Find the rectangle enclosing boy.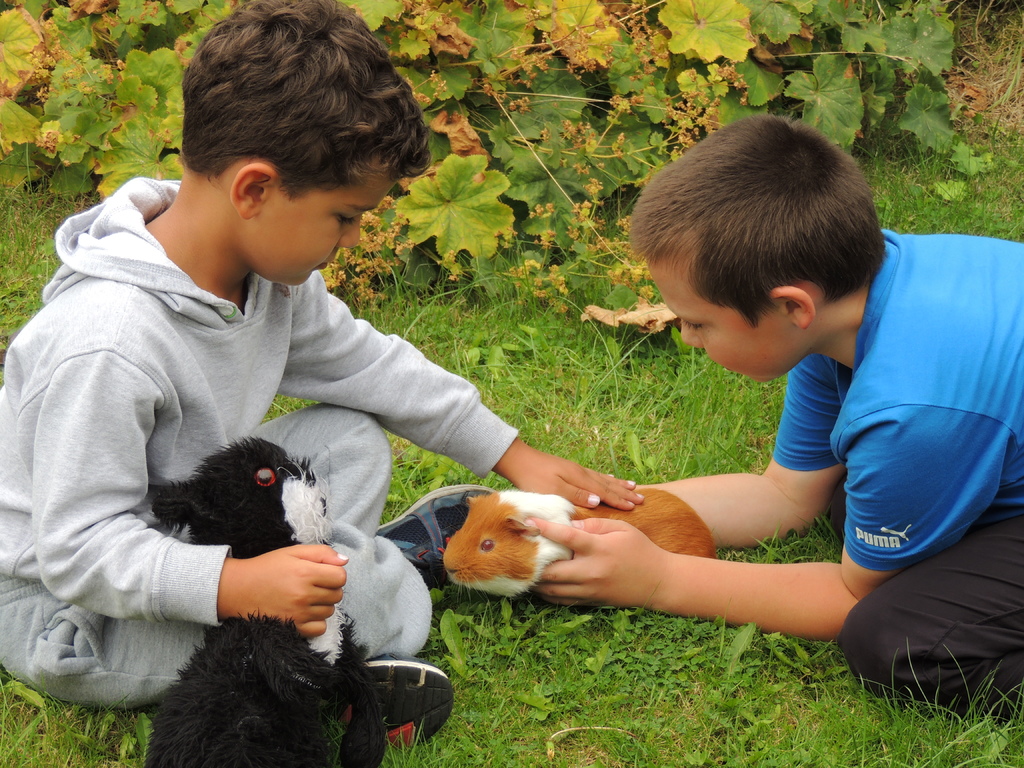
[529, 113, 1023, 719].
